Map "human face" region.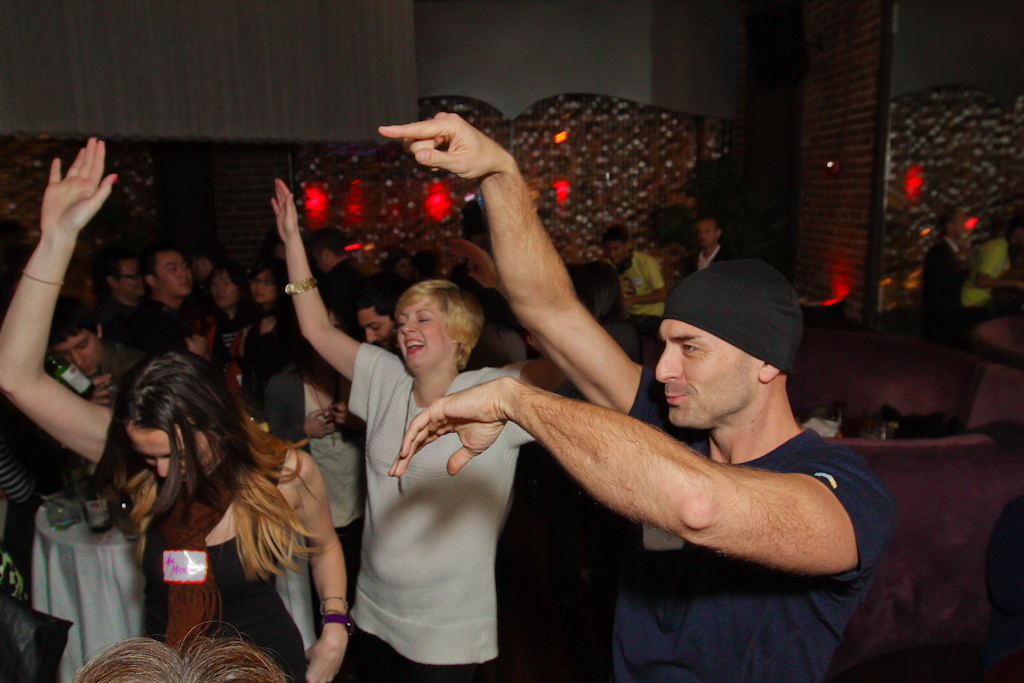
Mapped to <bbox>154, 252, 190, 296</bbox>.
